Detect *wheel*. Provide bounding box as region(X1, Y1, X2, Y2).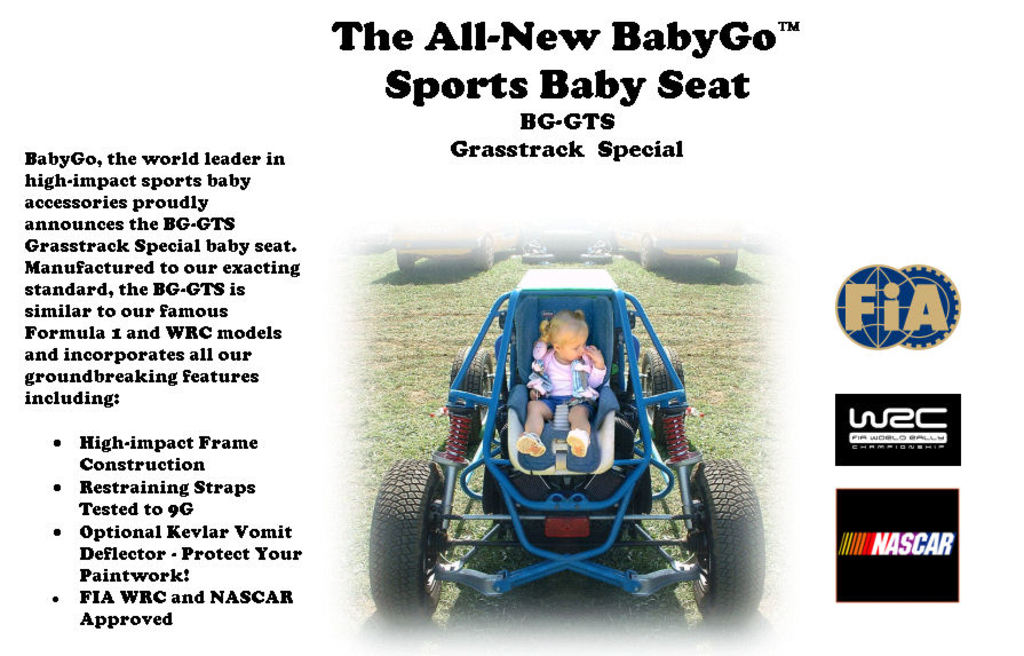
region(681, 452, 764, 624).
